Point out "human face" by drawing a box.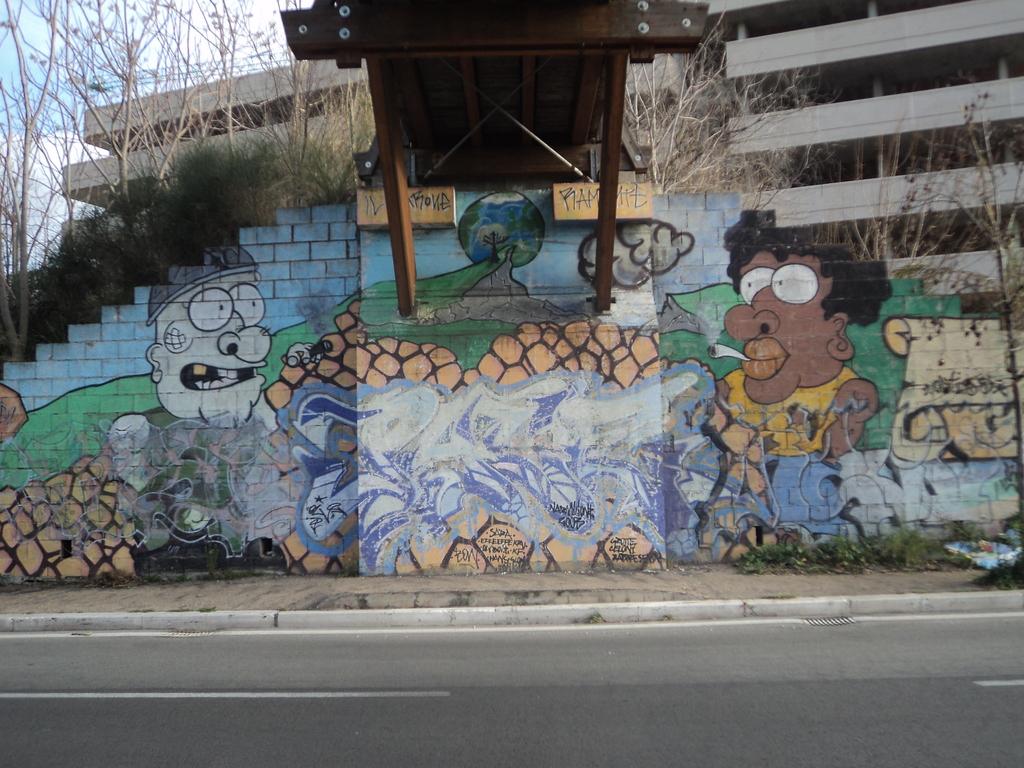
724 245 840 406.
